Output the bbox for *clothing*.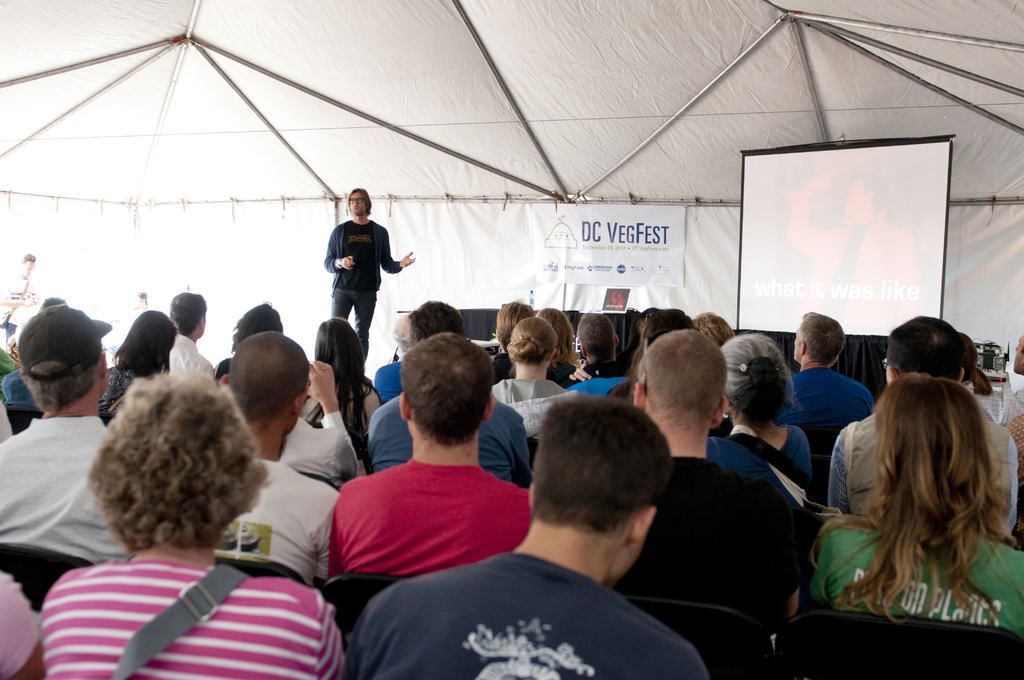
rect(319, 219, 402, 352).
